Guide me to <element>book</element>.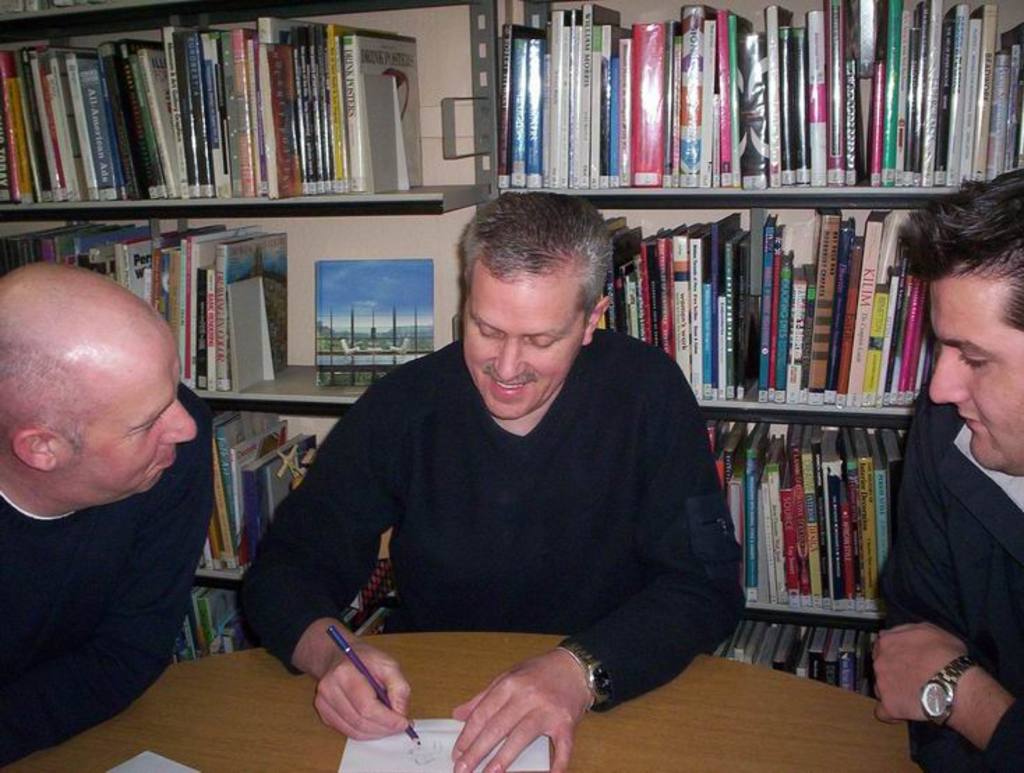
Guidance: l=926, t=4, r=940, b=197.
